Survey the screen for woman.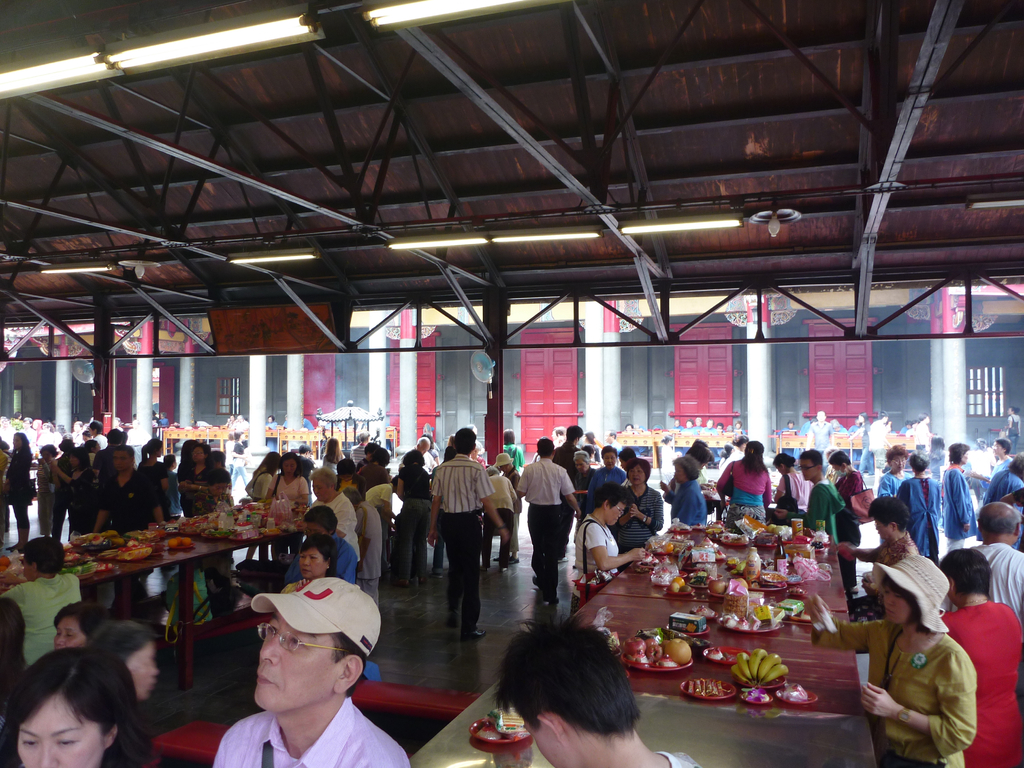
Survey found: <bbox>264, 451, 310, 559</bbox>.
